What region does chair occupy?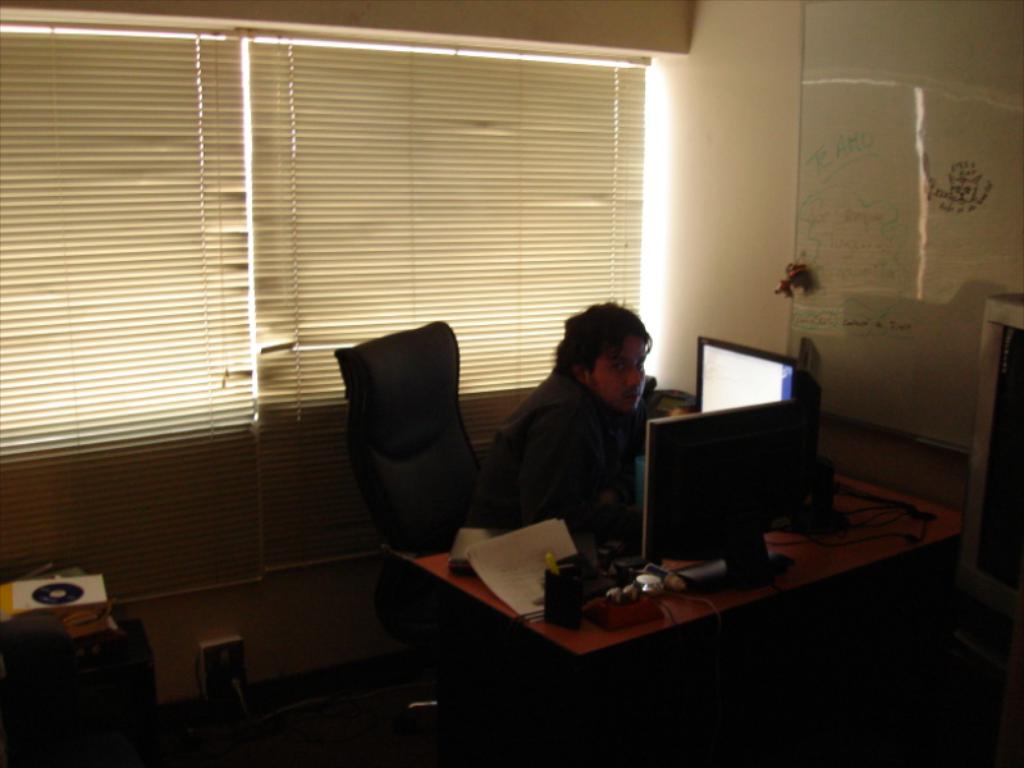
(334,316,500,596).
